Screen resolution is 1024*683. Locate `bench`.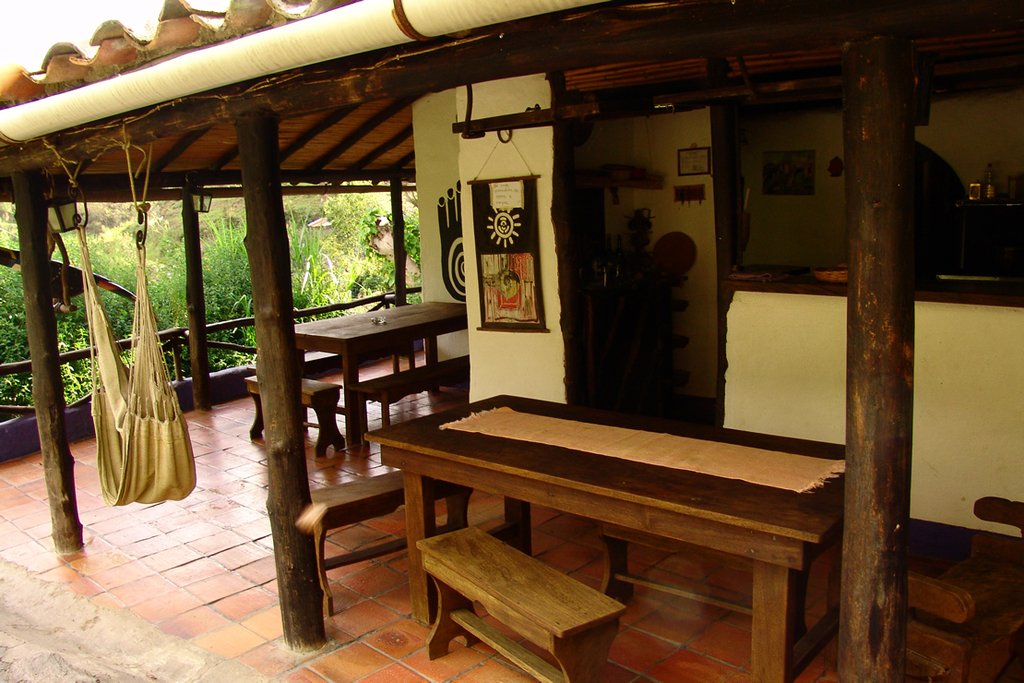
select_region(412, 519, 628, 682).
